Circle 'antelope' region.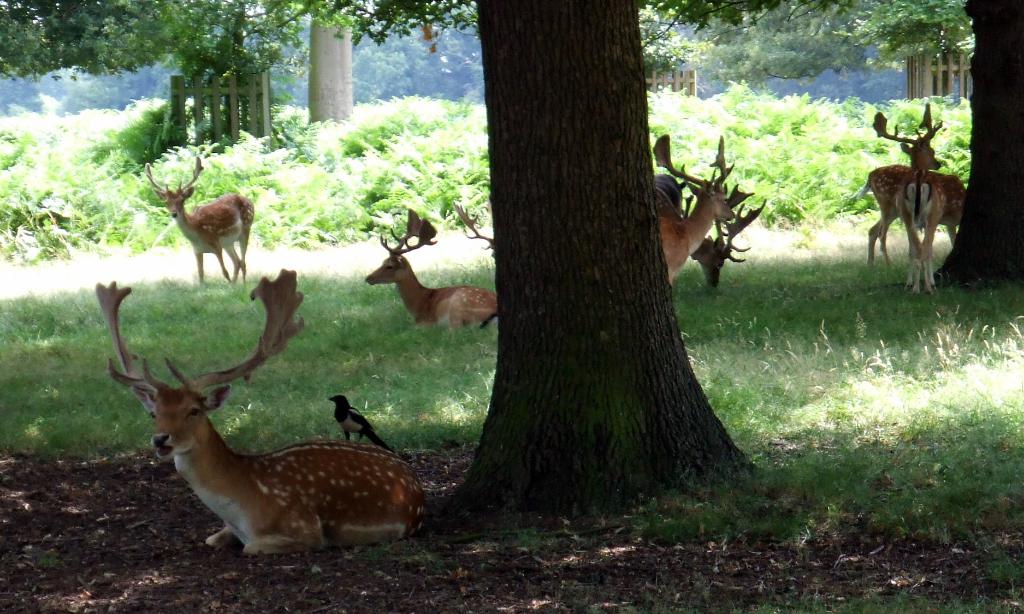
Region: 145/156/253/288.
